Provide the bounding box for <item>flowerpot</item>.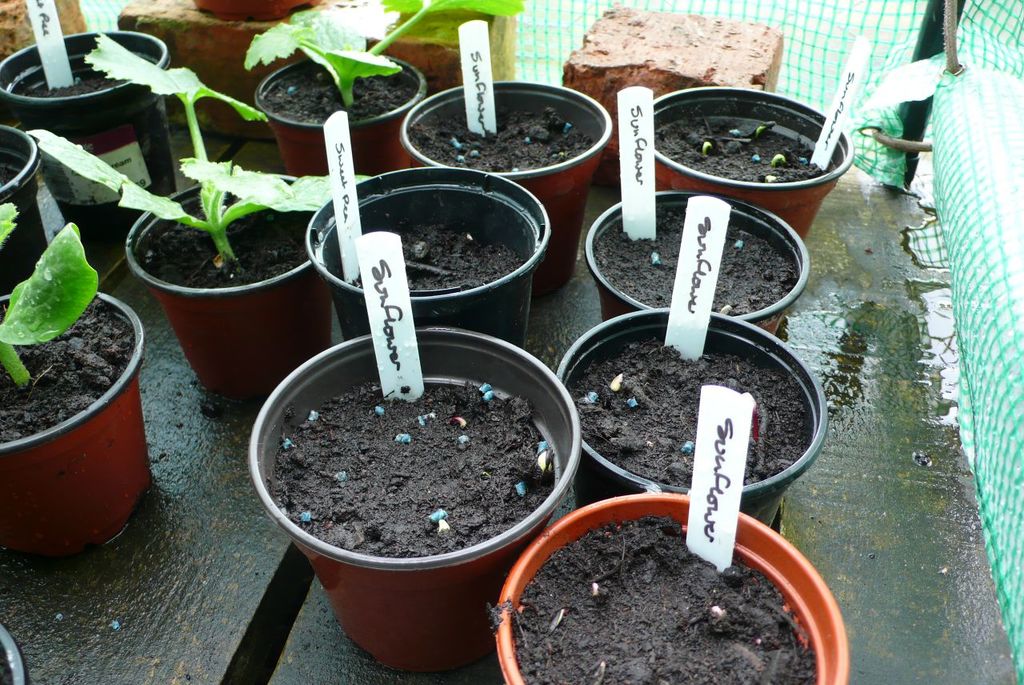
(left=121, top=180, right=350, bottom=412).
